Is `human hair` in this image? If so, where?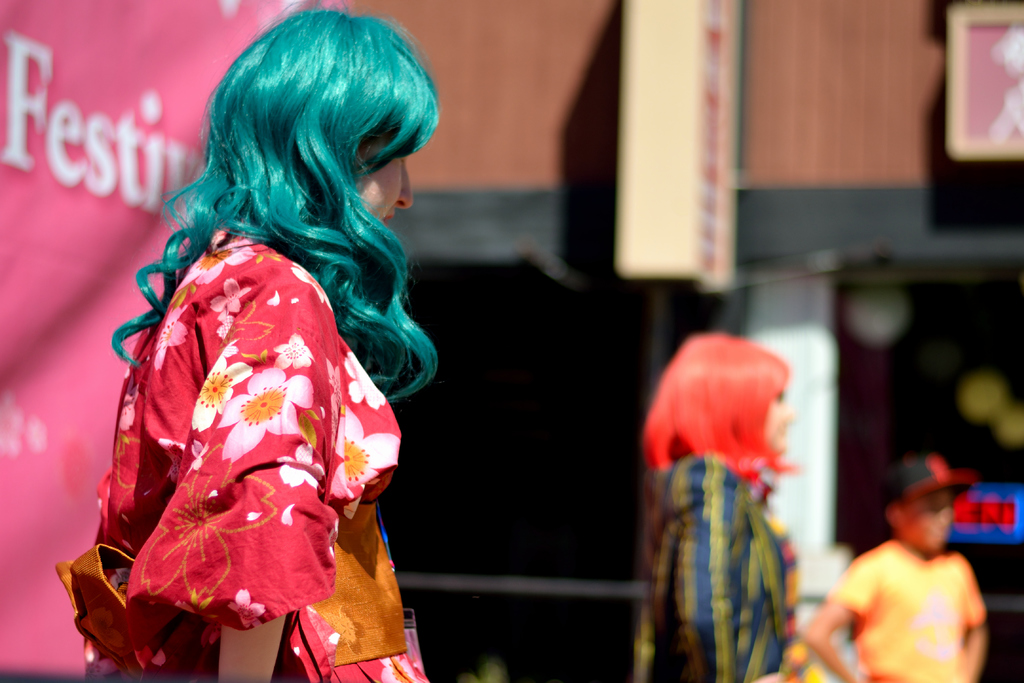
Yes, at [641, 329, 788, 487].
